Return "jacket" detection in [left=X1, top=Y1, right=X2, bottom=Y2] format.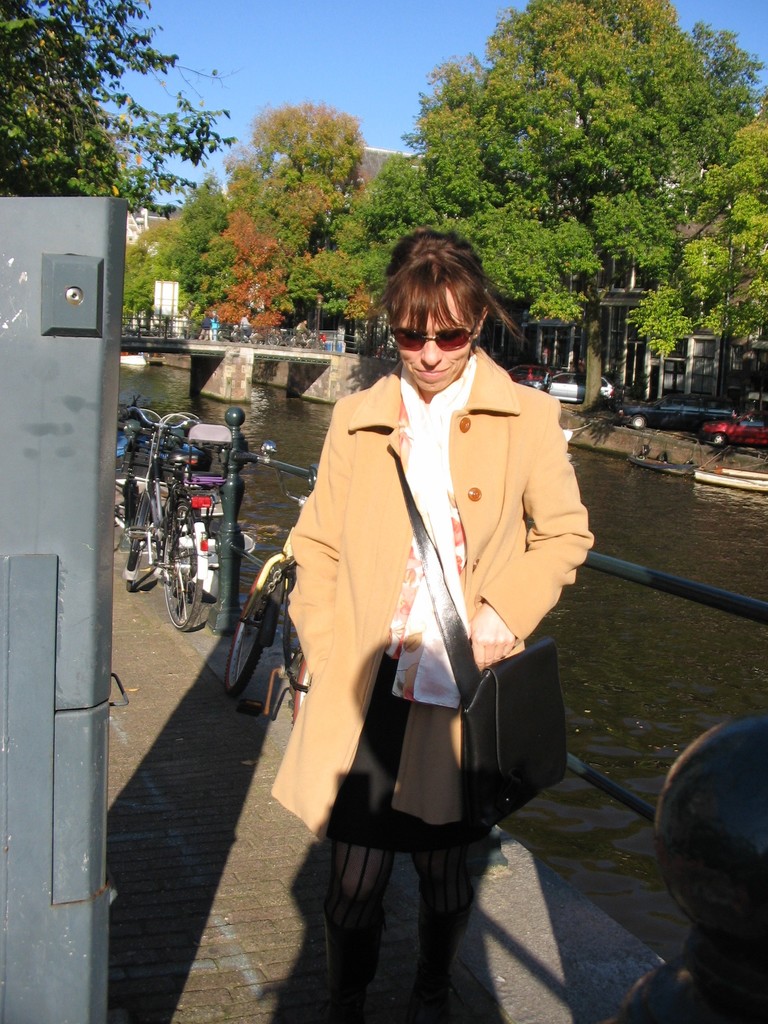
[left=214, top=355, right=580, bottom=833].
